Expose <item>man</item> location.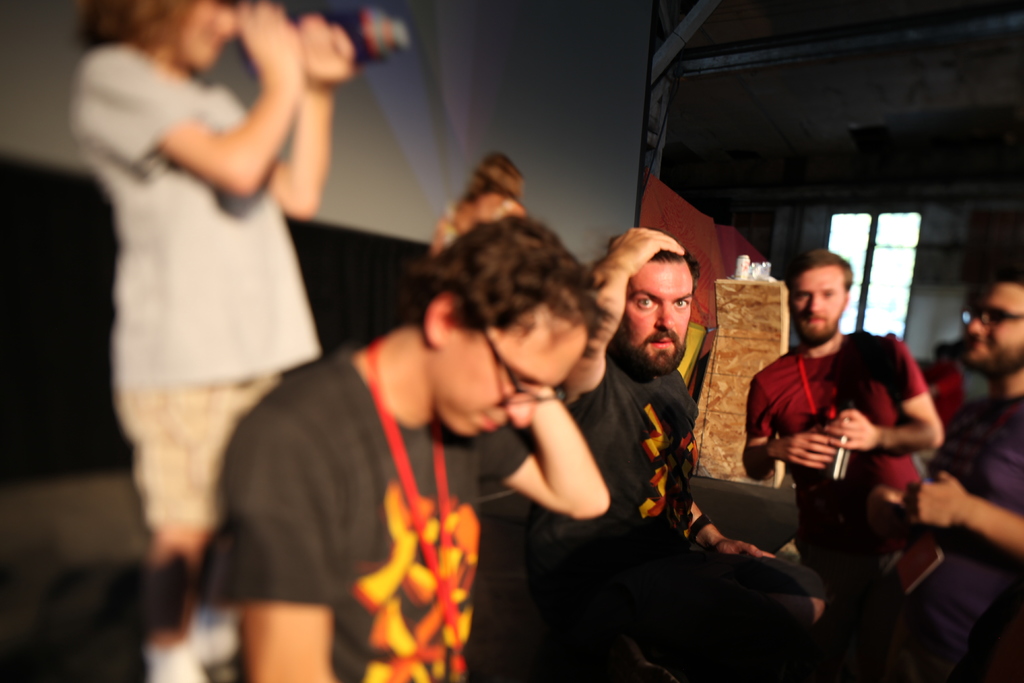
Exposed at (519, 226, 824, 682).
